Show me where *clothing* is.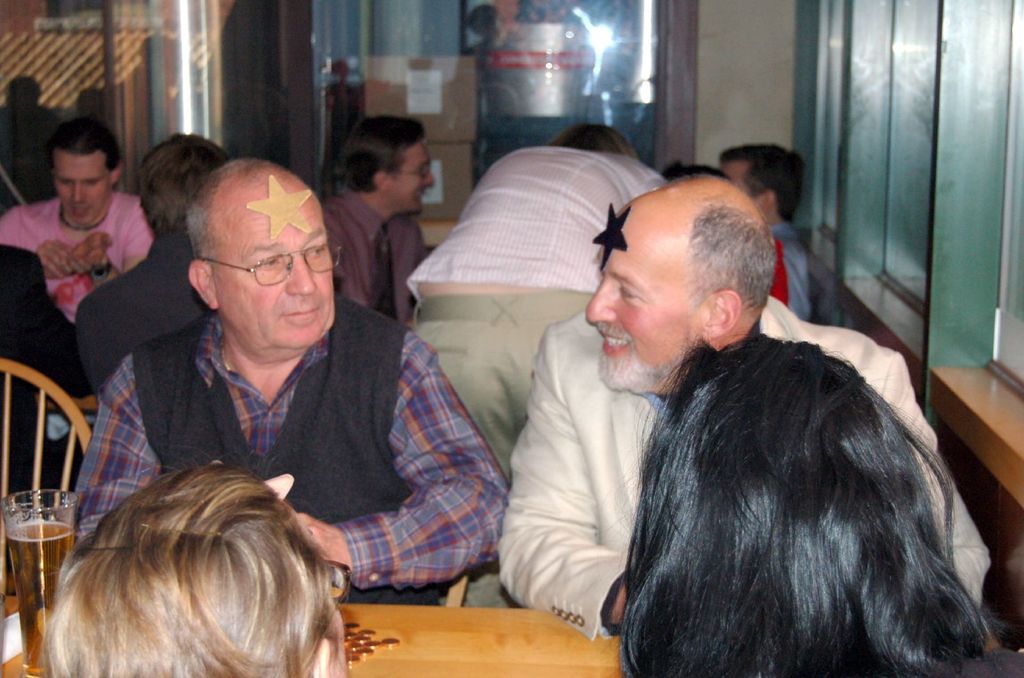
*clothing* is at (x1=0, y1=194, x2=154, y2=323).
